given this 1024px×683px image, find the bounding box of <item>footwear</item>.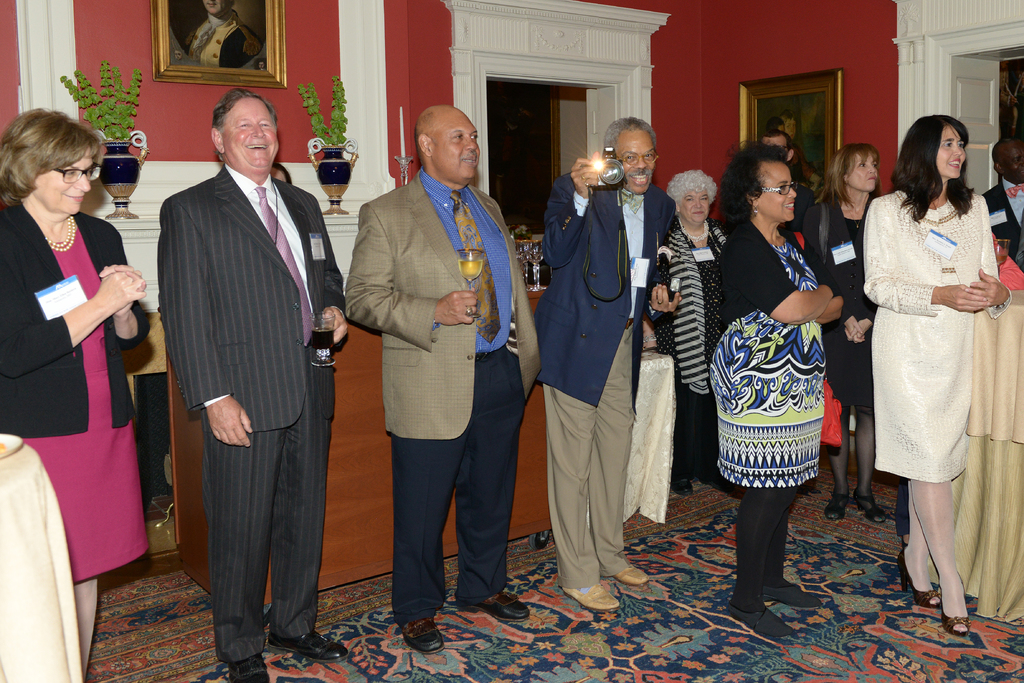
locate(898, 534, 913, 552).
